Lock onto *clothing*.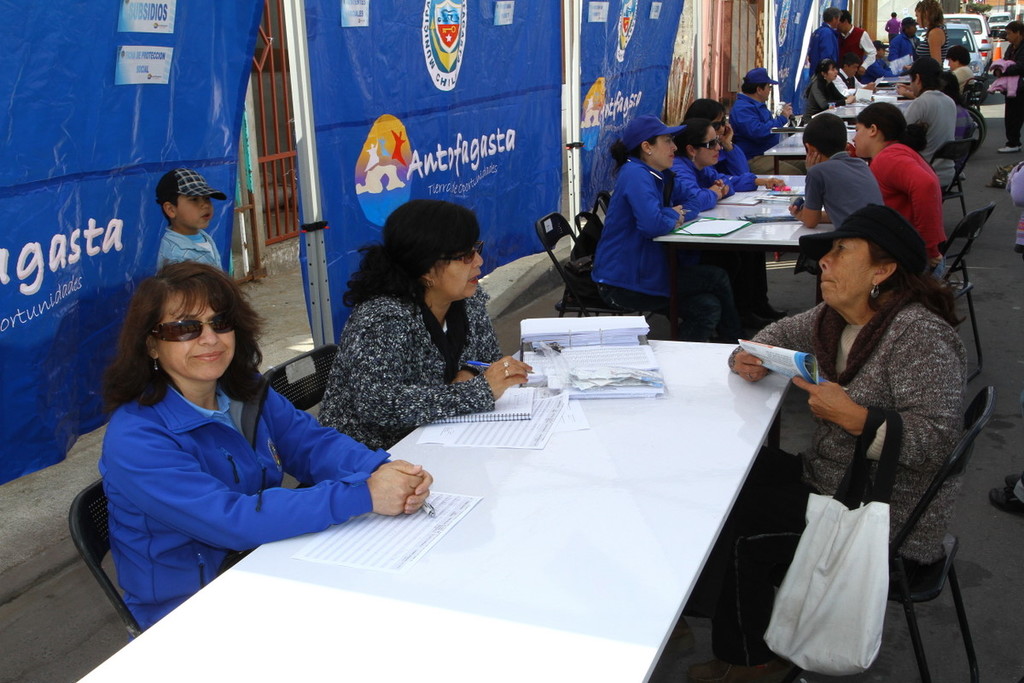
Locked: 811,74,853,113.
